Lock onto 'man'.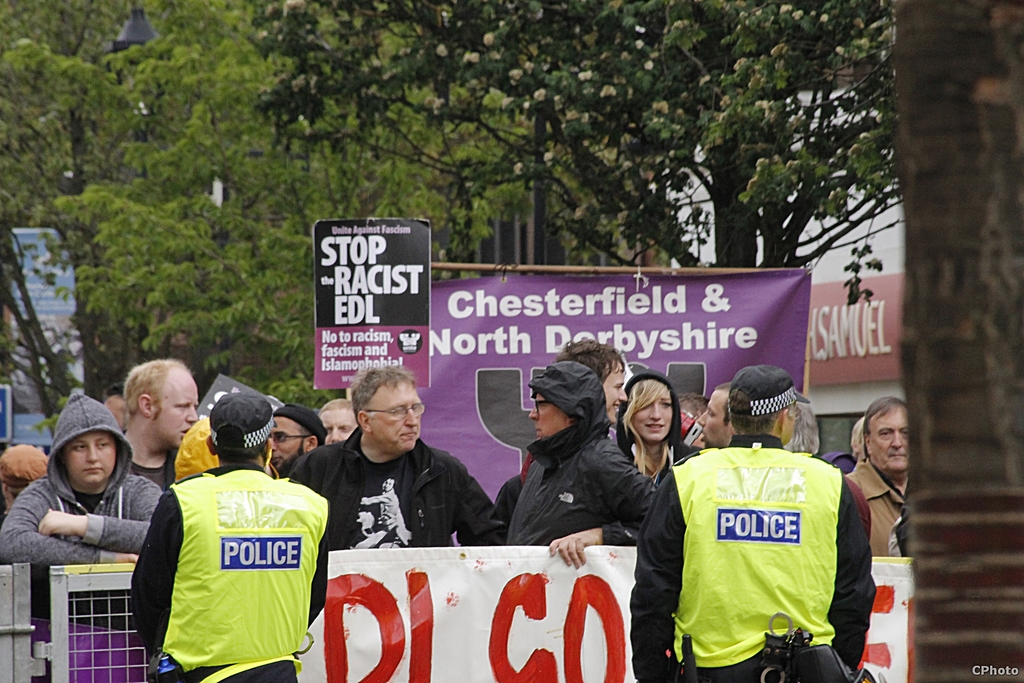
Locked: 266/406/326/476.
